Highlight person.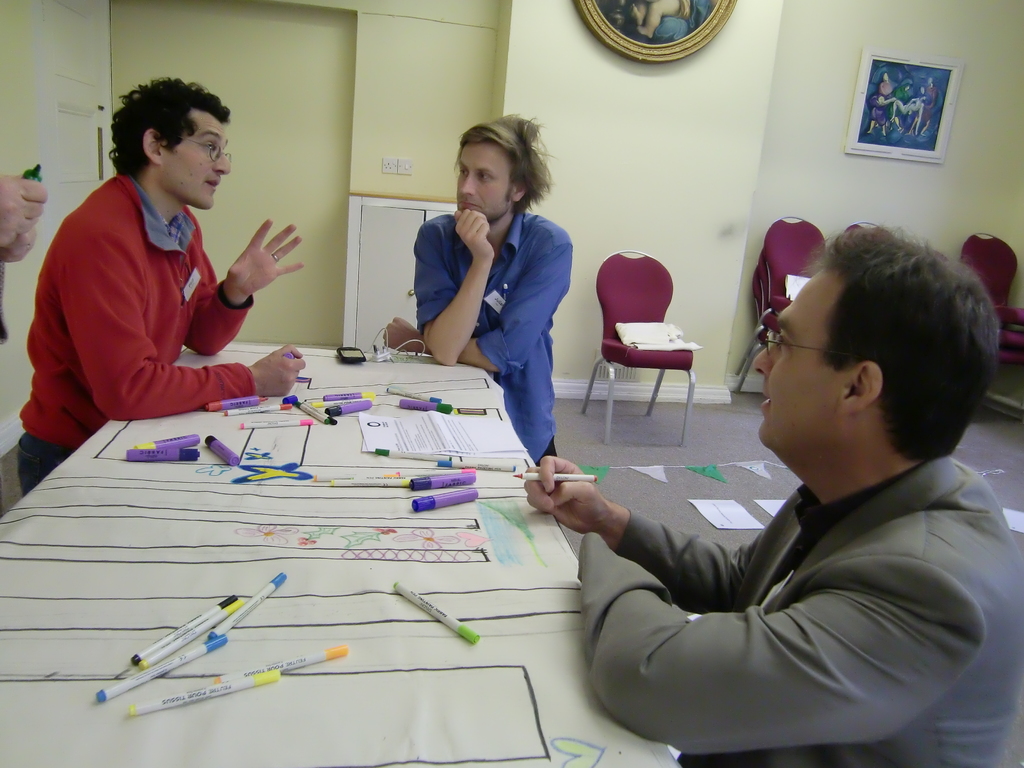
Highlighted region: <box>522,232,1023,767</box>.
